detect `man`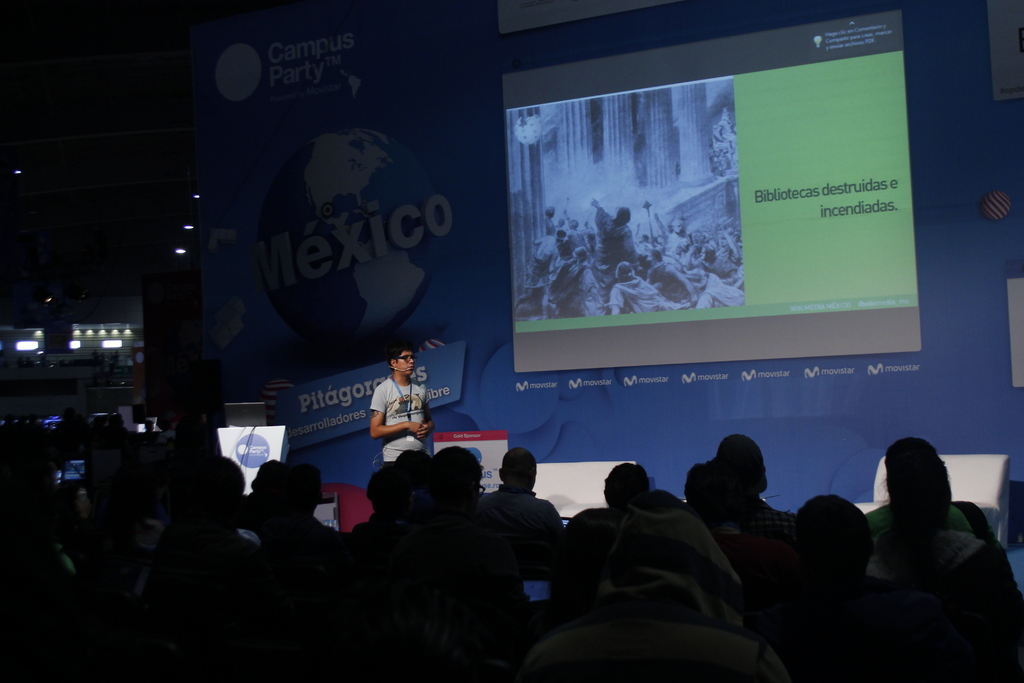
x1=461 y1=458 x2=574 y2=595
